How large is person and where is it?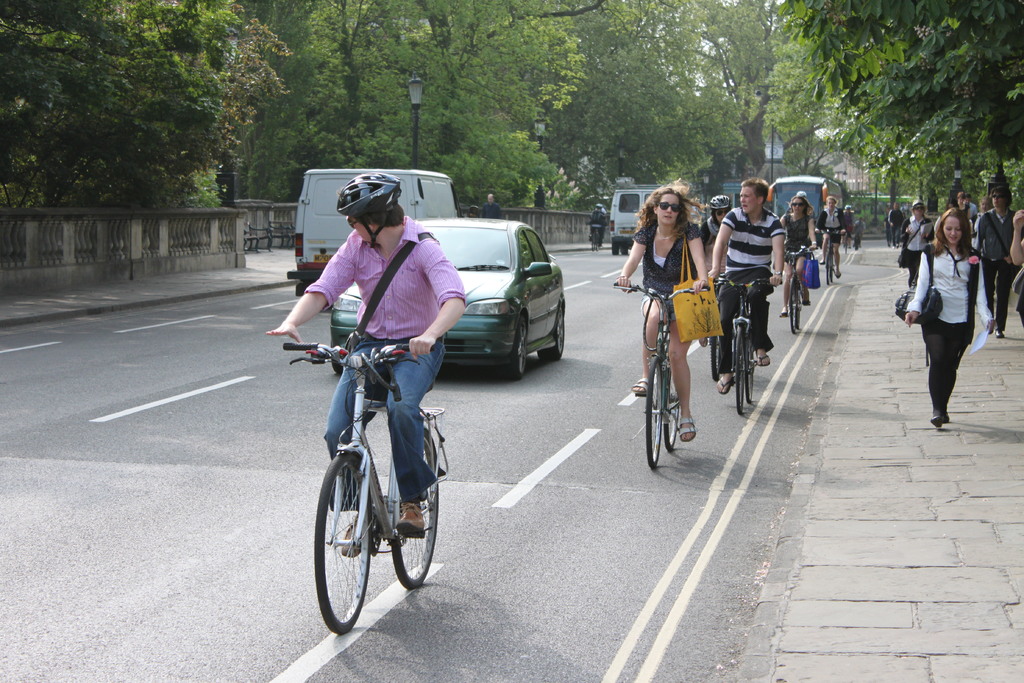
Bounding box: 616,179,703,441.
